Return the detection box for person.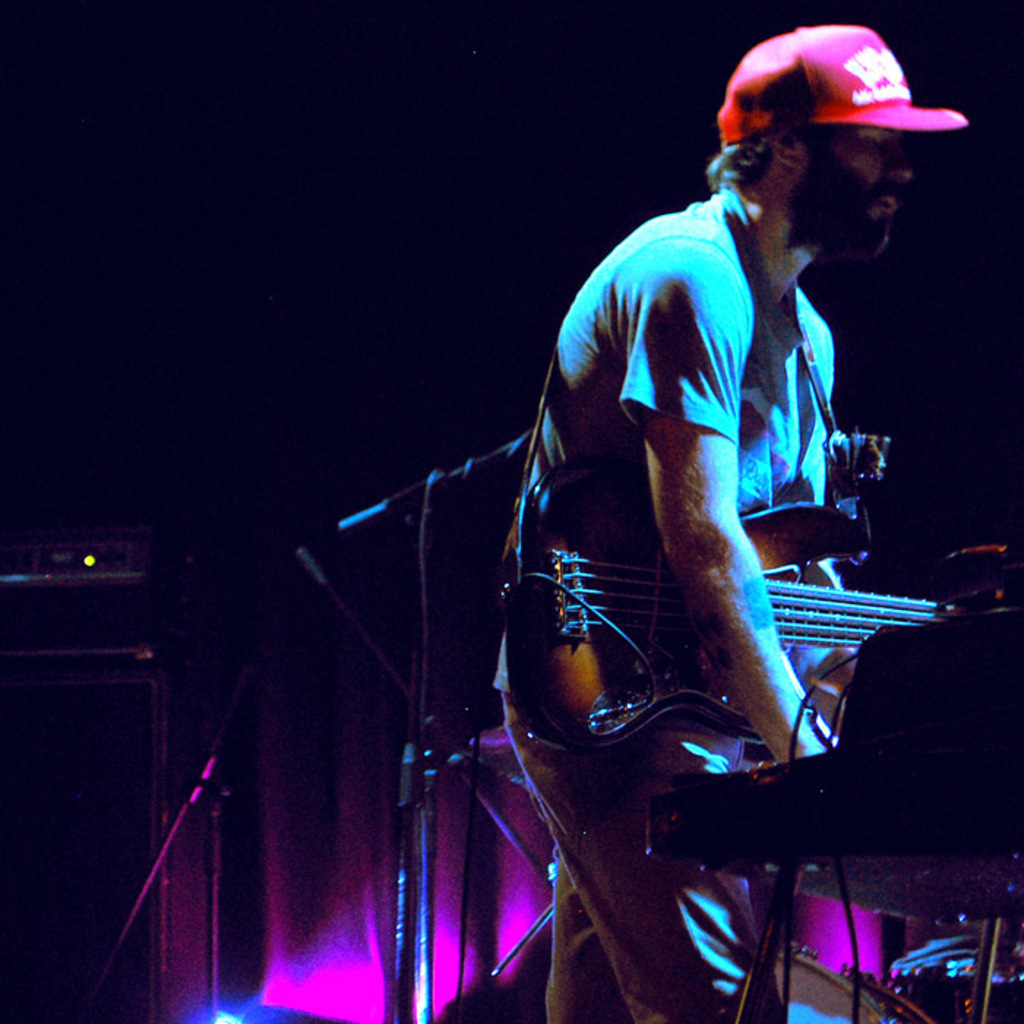
531,3,948,894.
